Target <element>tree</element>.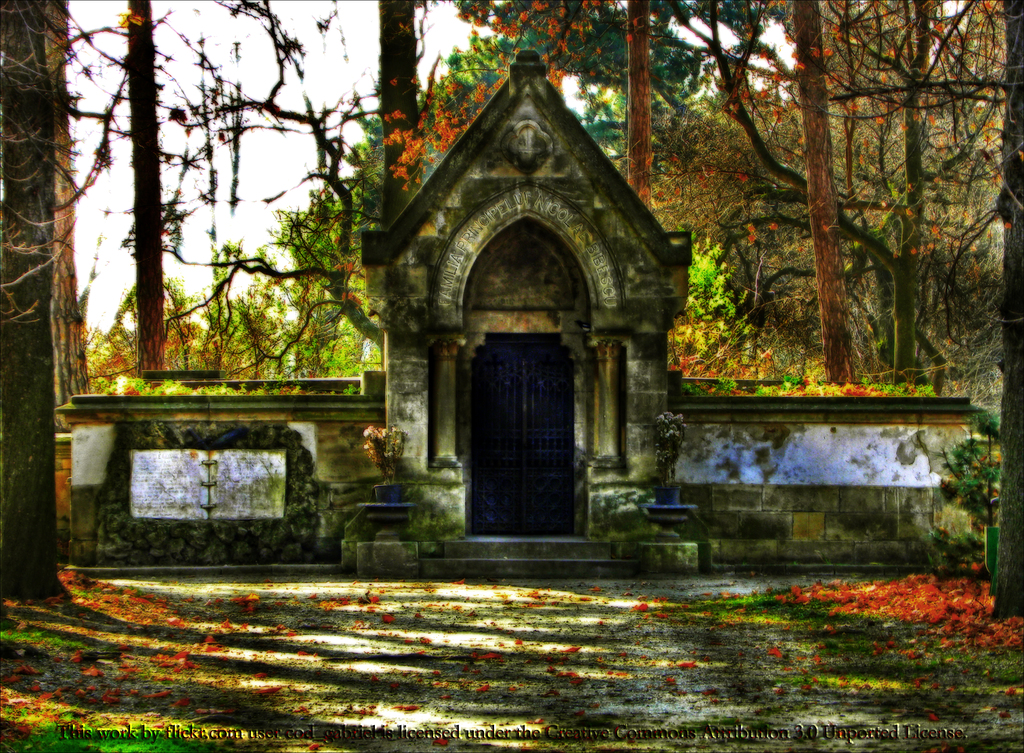
Target region: (x1=292, y1=187, x2=371, y2=378).
